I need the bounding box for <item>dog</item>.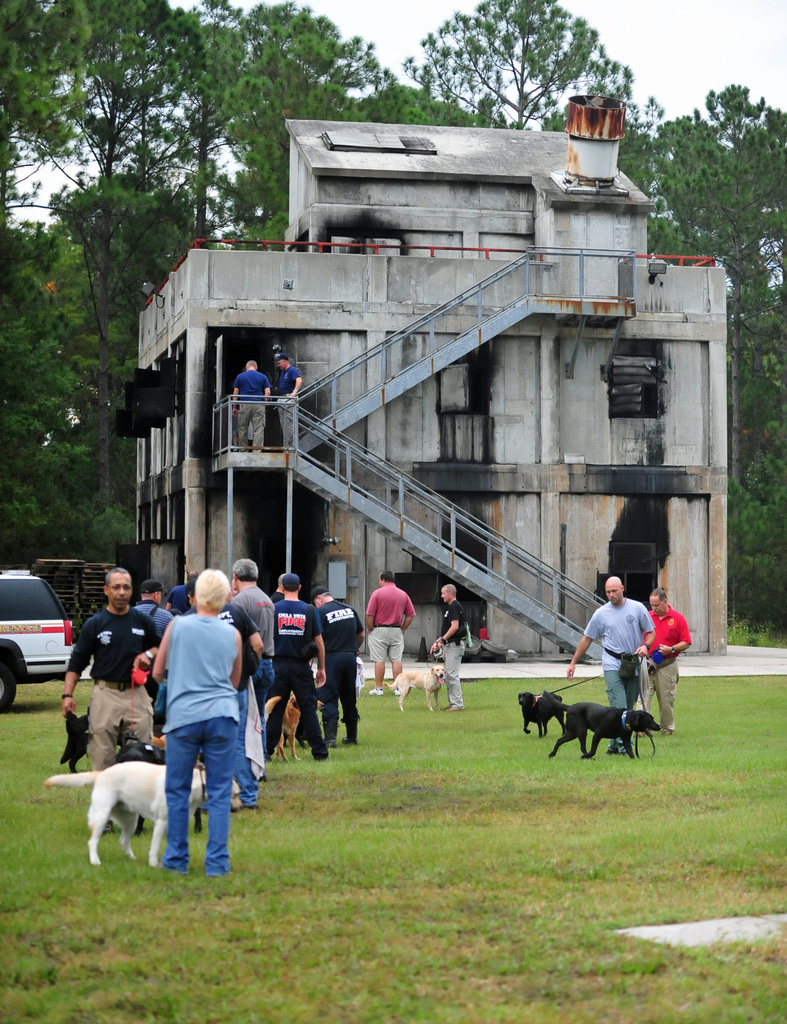
Here it is: <bbox>44, 756, 242, 868</bbox>.
